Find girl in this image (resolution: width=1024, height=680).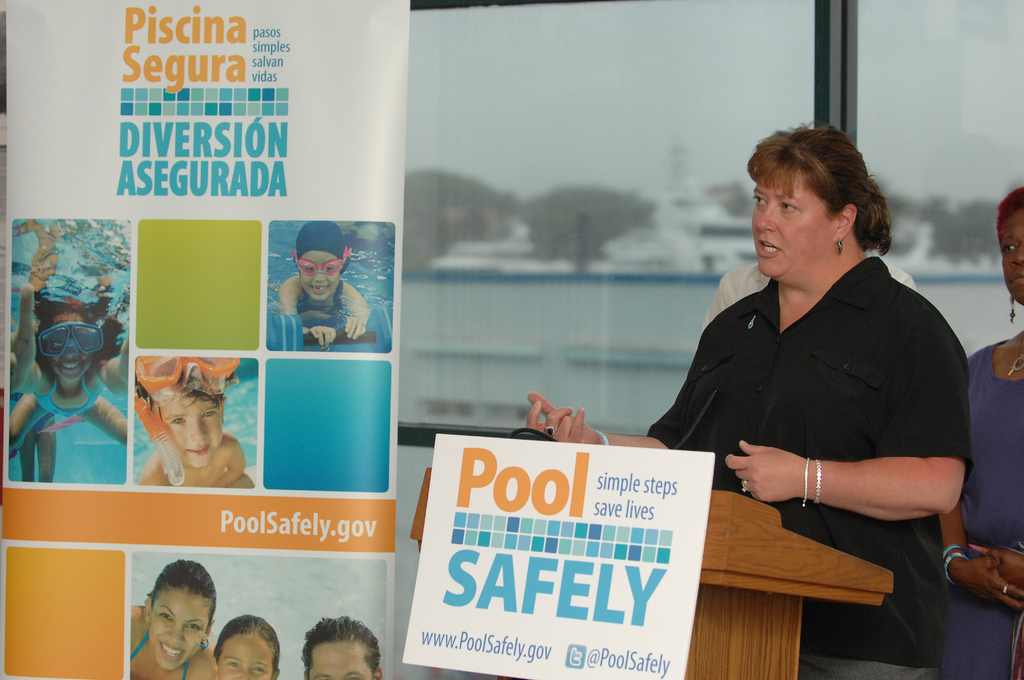
(126,559,221,679).
